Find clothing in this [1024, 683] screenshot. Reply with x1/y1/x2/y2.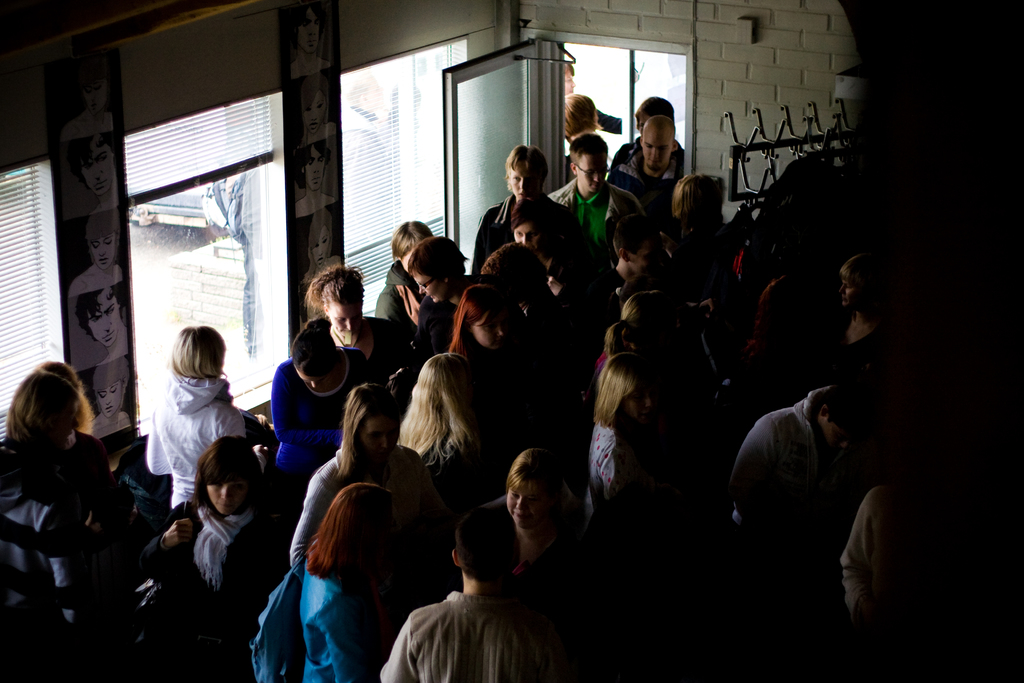
359/314/406/375.
